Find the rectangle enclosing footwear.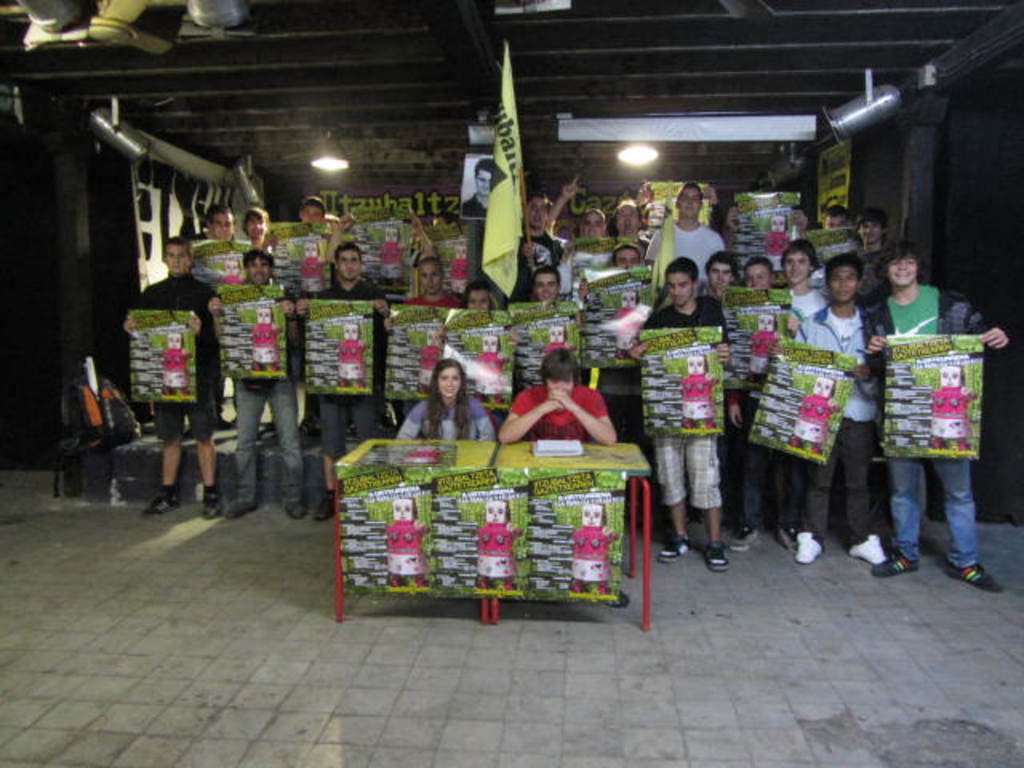
794,534,826,558.
